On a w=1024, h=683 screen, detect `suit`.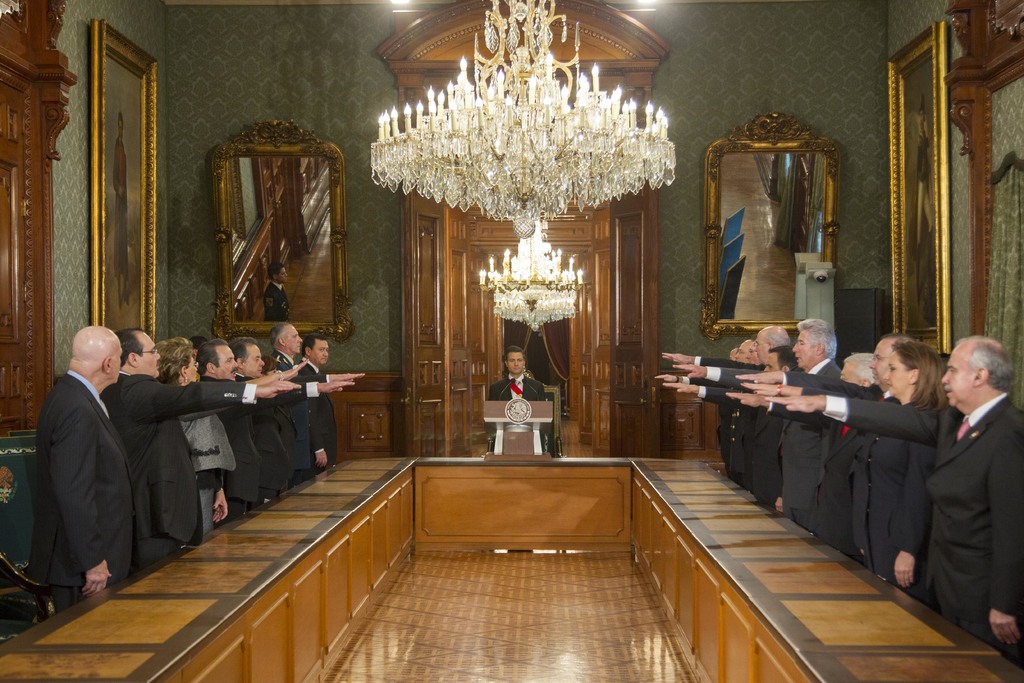
[297,359,336,468].
